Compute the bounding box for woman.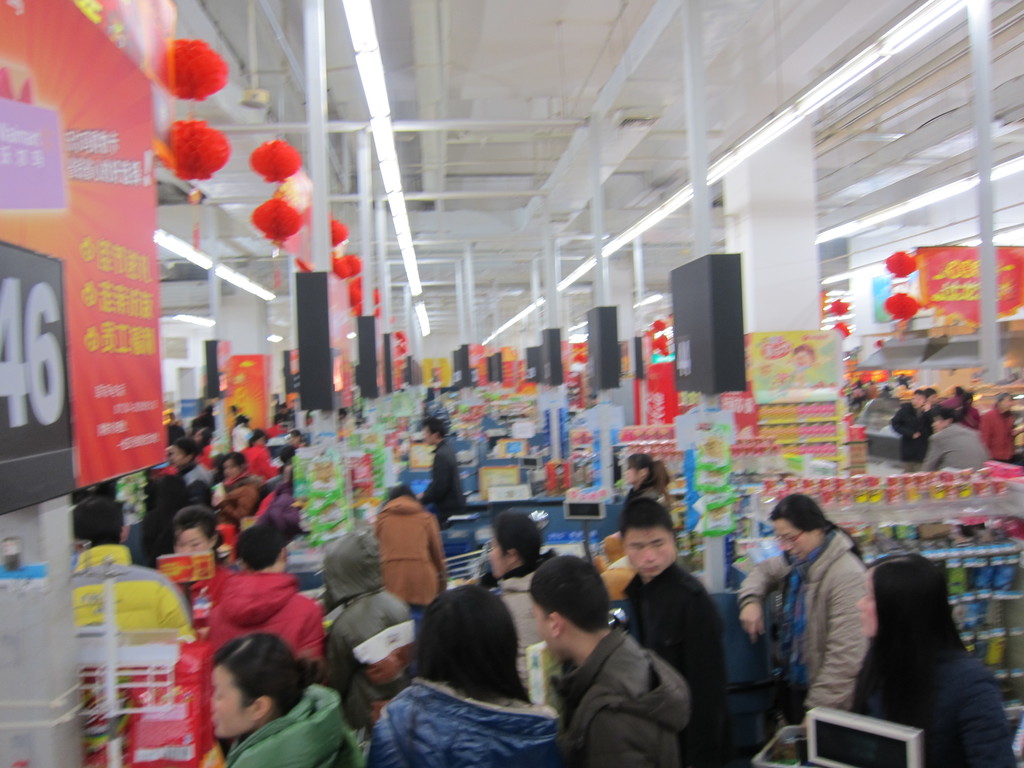
crop(370, 584, 556, 767).
